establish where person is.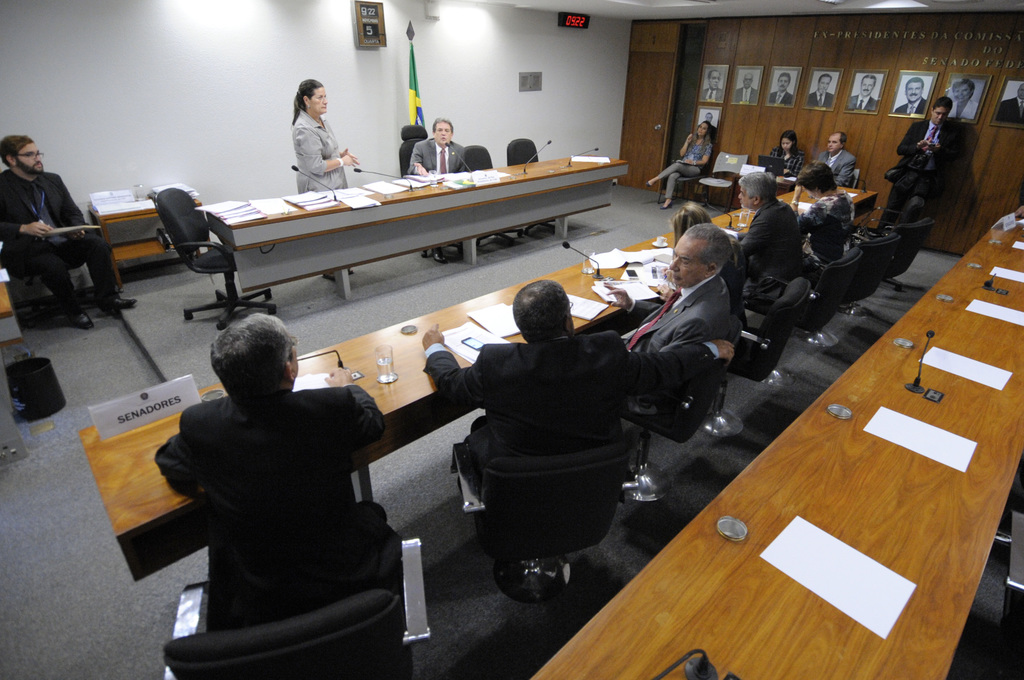
Established at <bbox>803, 157, 855, 264</bbox>.
